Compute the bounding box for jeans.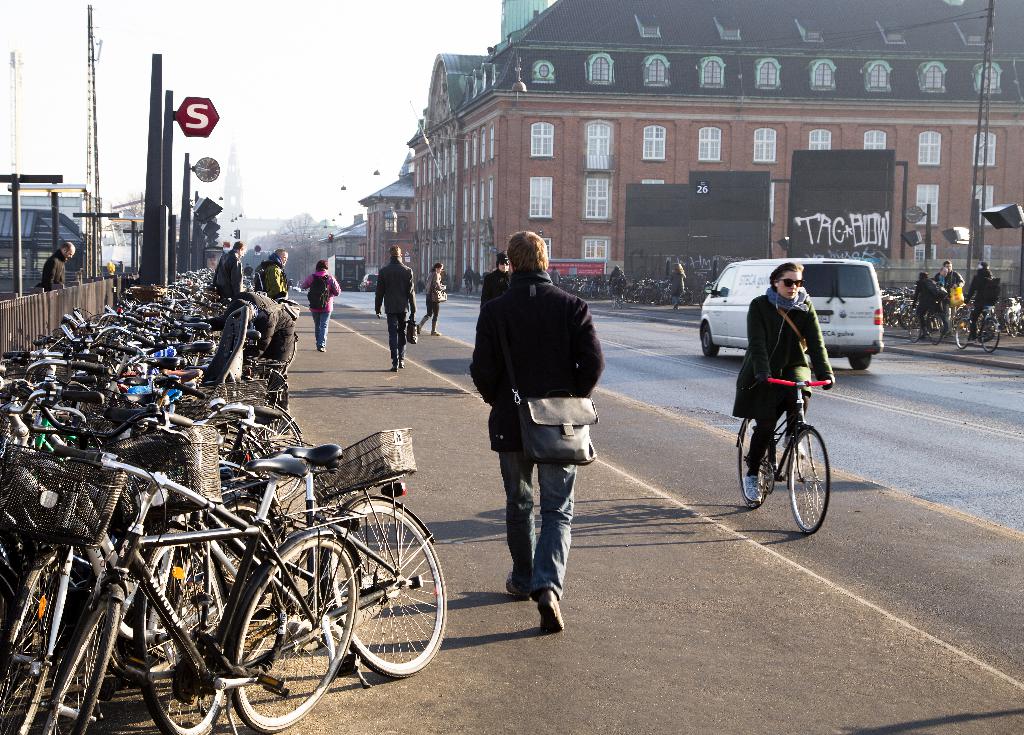
select_region(312, 314, 329, 352).
